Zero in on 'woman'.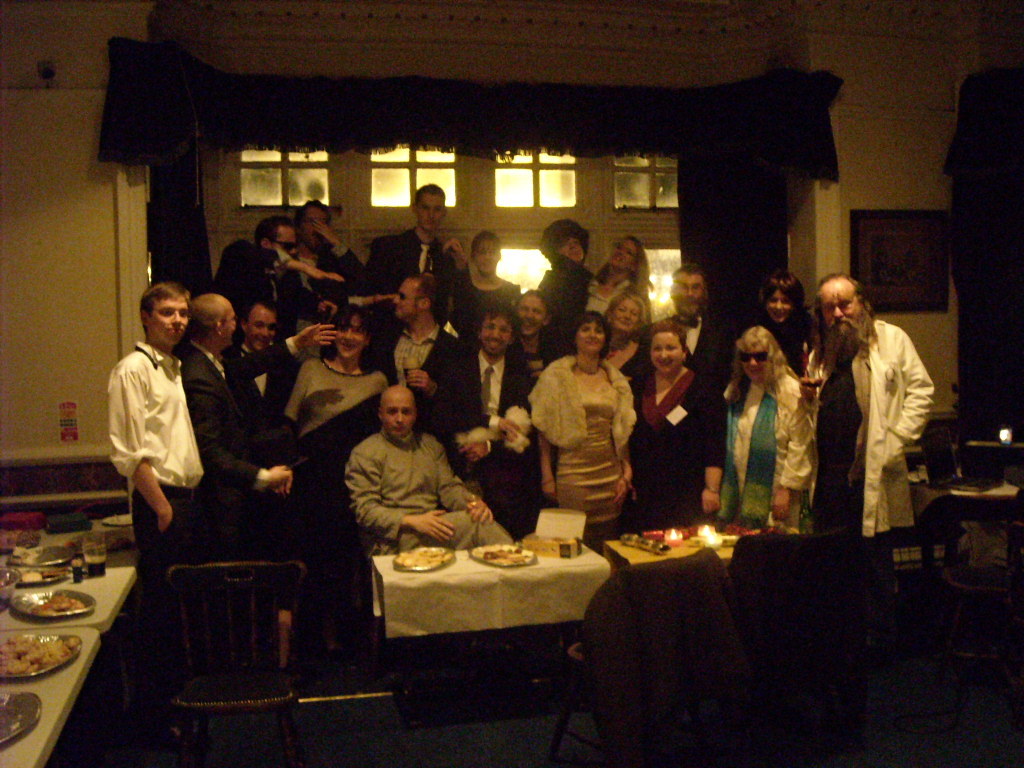
Zeroed in: rect(590, 233, 654, 317).
